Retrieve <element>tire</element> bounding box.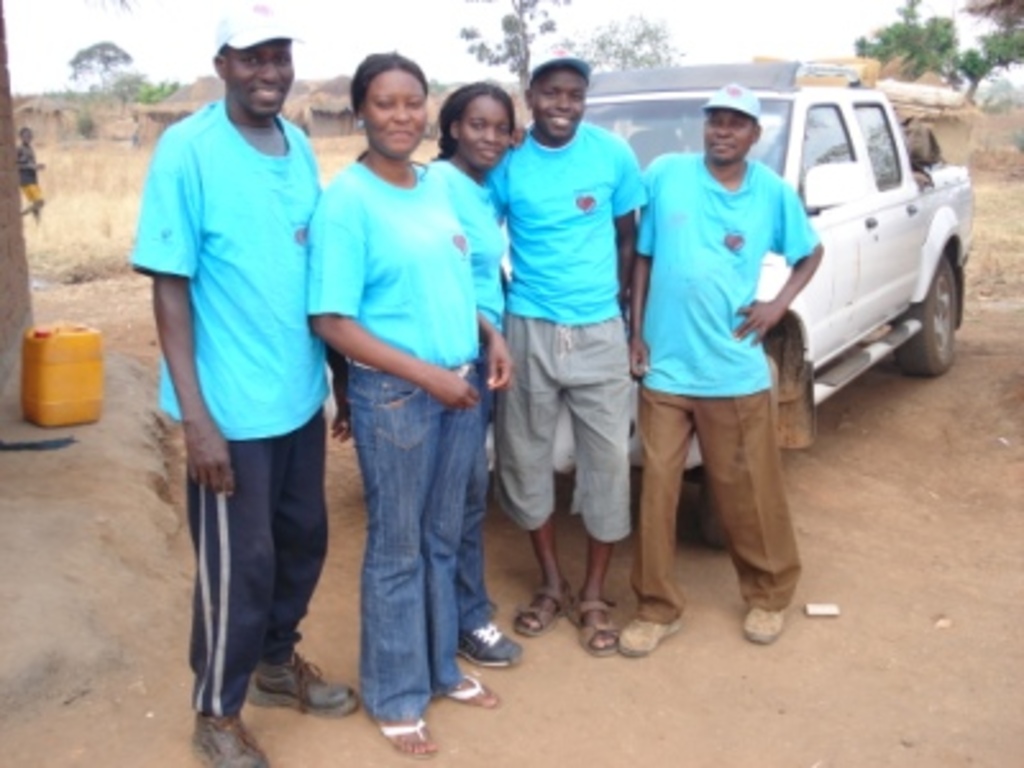
Bounding box: locate(696, 348, 781, 550).
